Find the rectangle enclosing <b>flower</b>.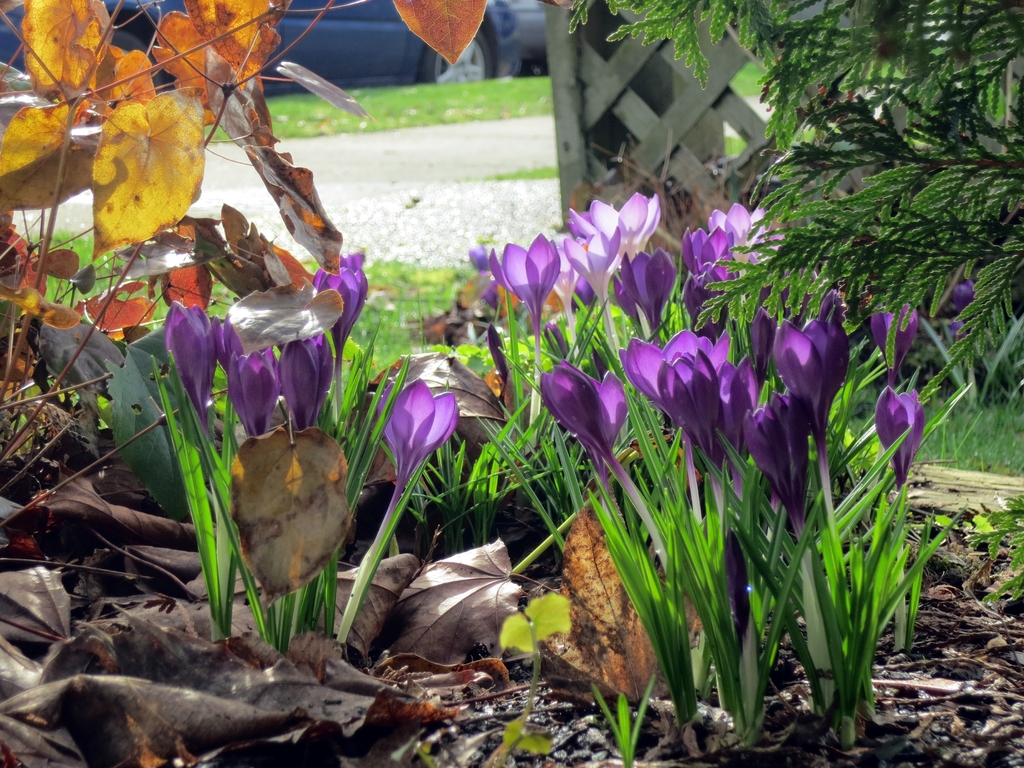
625,251,679,332.
